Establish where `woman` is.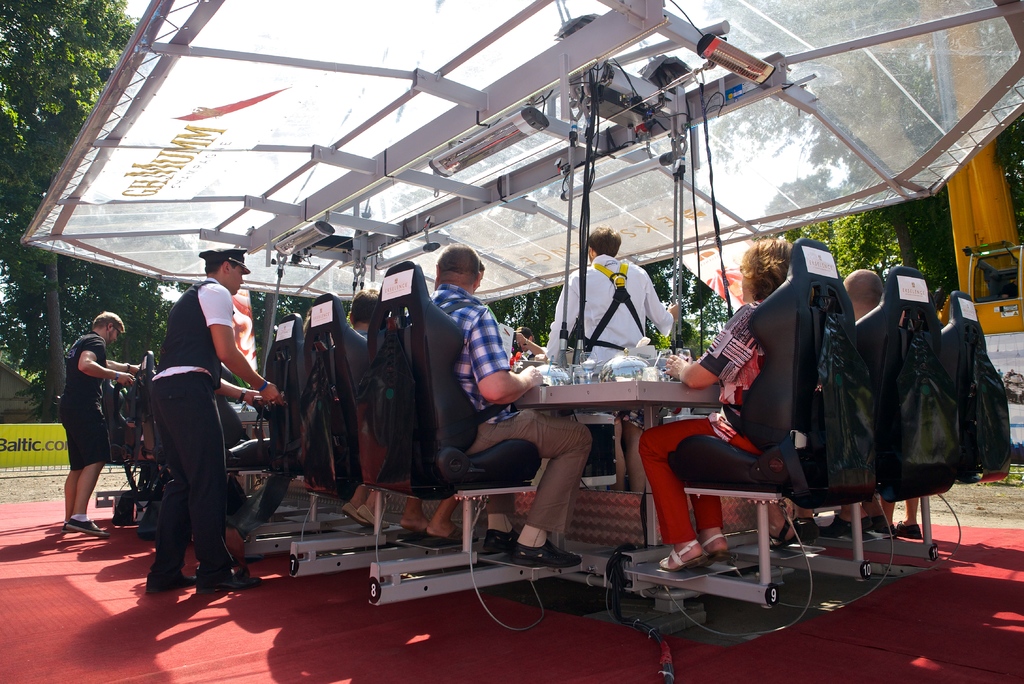
Established at bbox(633, 236, 796, 565).
